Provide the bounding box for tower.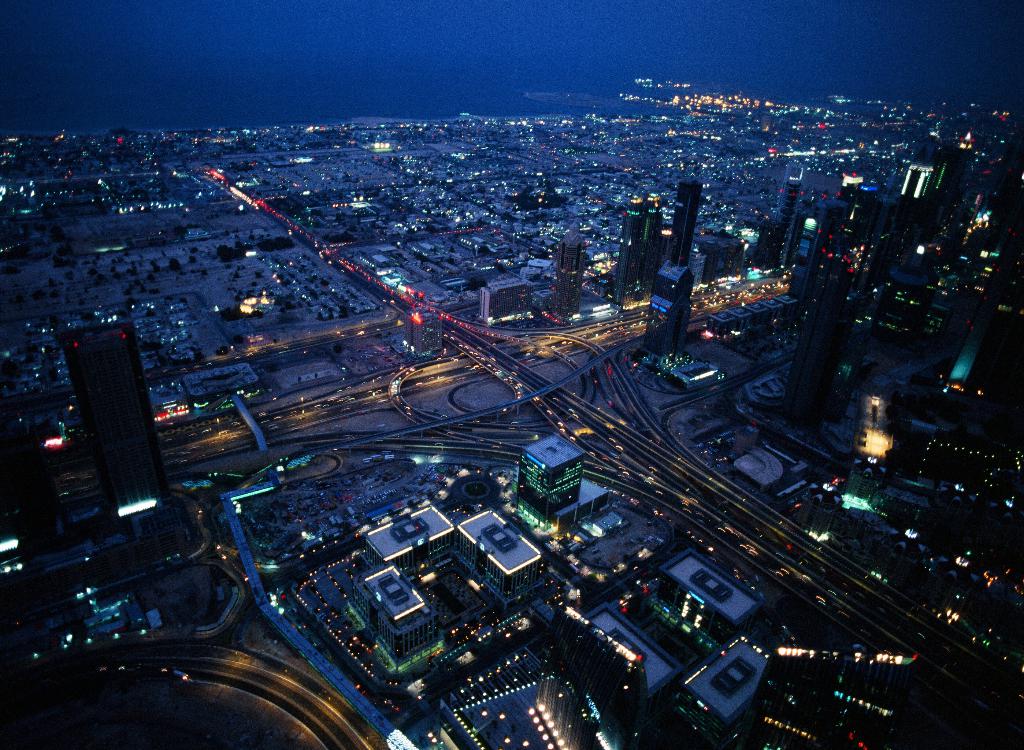
select_region(929, 126, 970, 234).
